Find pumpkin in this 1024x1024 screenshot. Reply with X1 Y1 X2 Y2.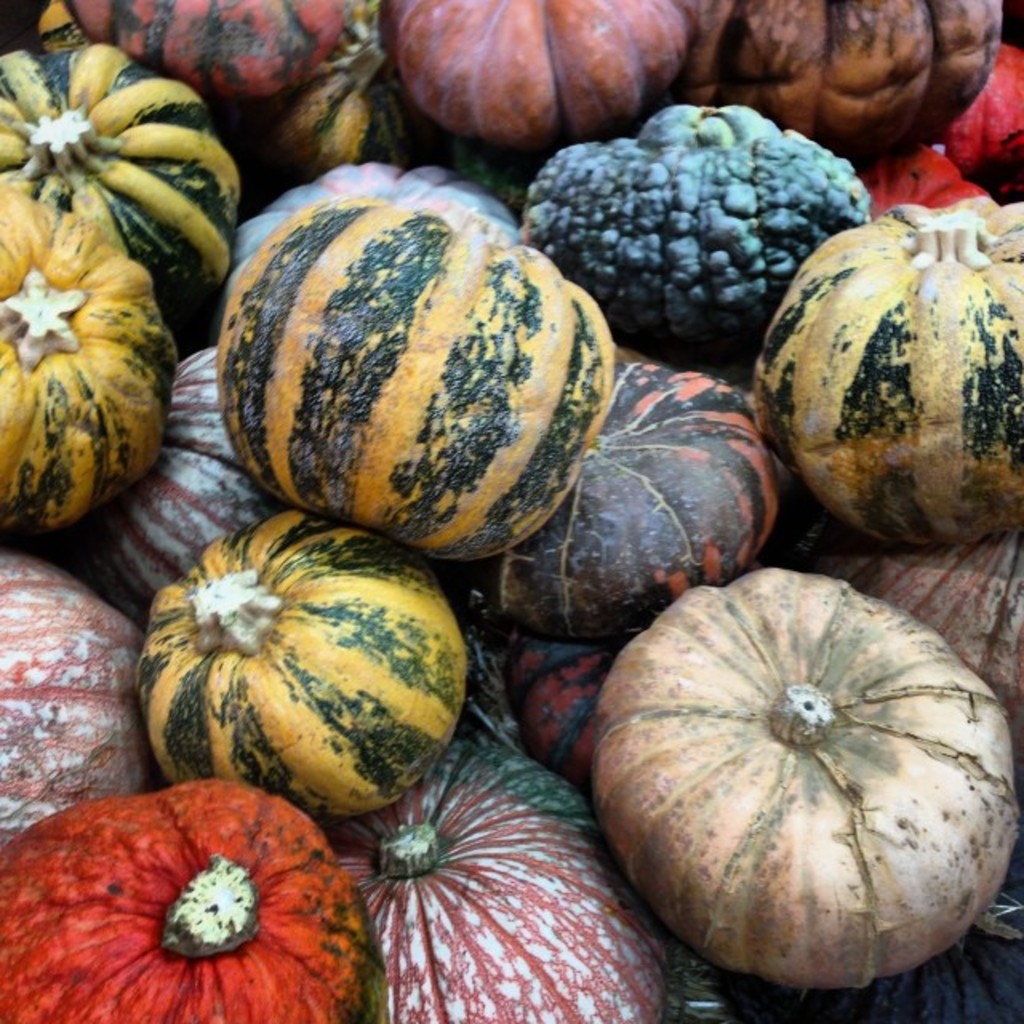
739 200 1022 562.
